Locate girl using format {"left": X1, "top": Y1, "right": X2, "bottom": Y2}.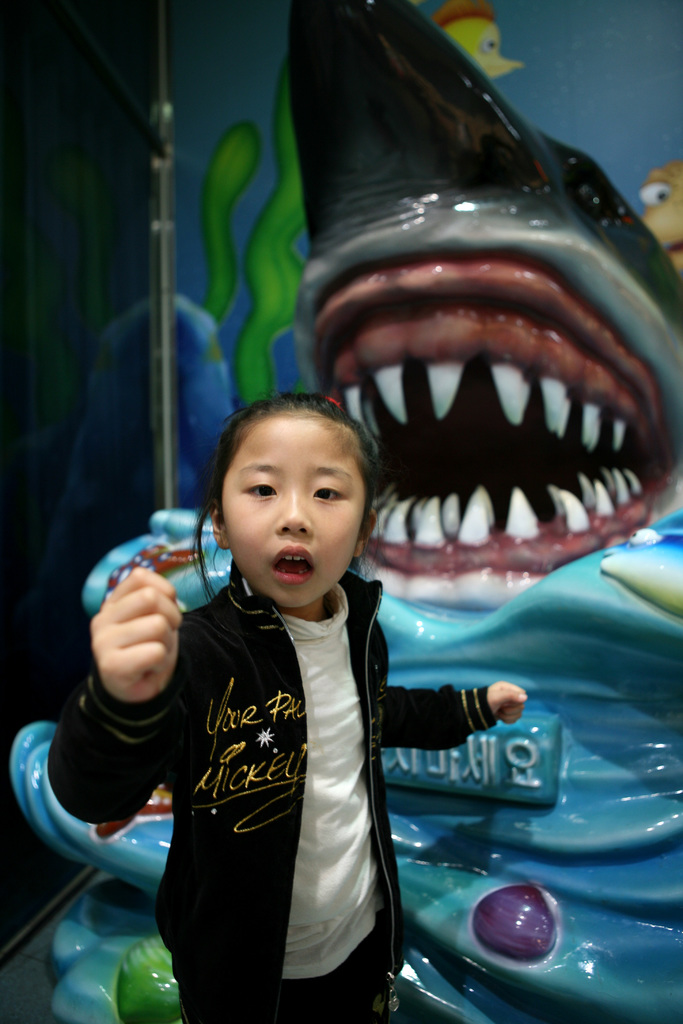
{"left": 46, "top": 397, "right": 508, "bottom": 1023}.
